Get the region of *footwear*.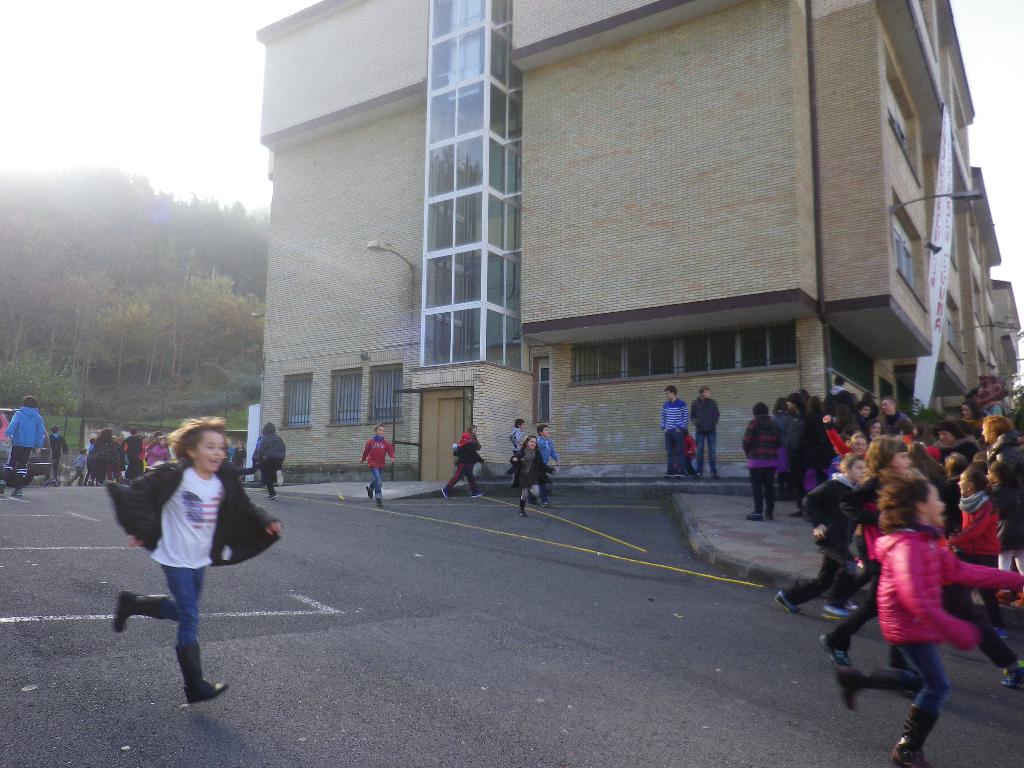
detection(375, 500, 383, 510).
